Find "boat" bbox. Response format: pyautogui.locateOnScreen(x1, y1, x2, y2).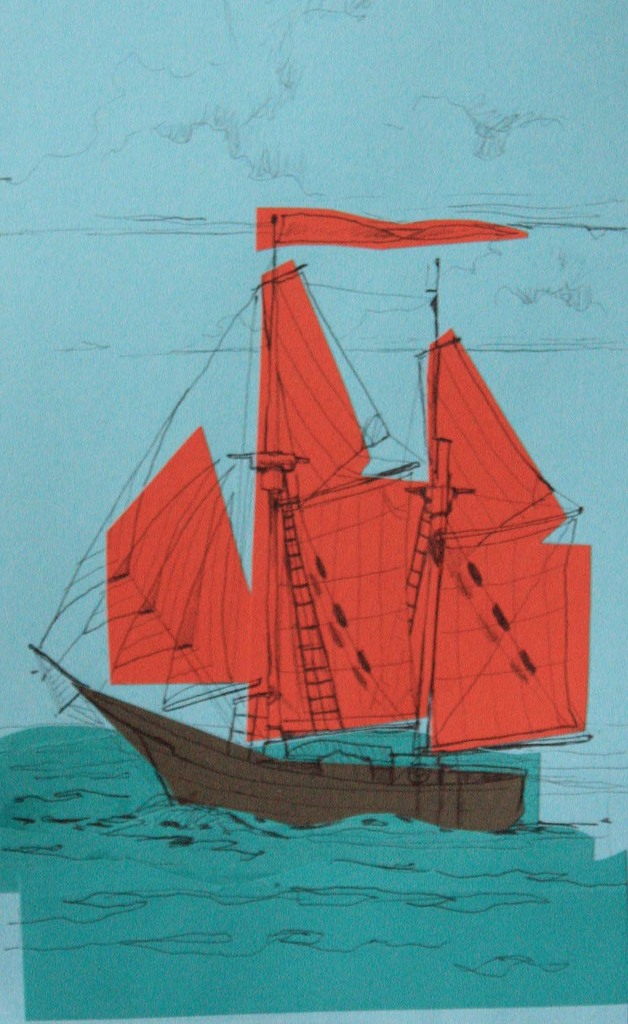
pyautogui.locateOnScreen(53, 207, 597, 924).
